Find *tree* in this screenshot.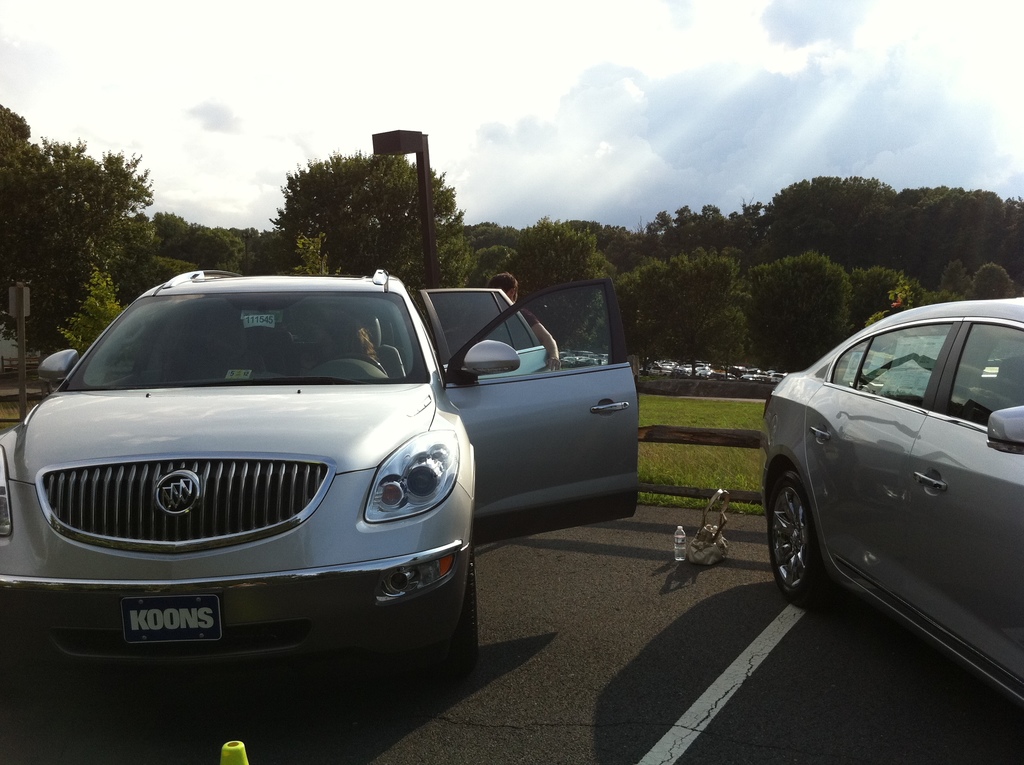
The bounding box for *tree* is 935,257,1023,299.
